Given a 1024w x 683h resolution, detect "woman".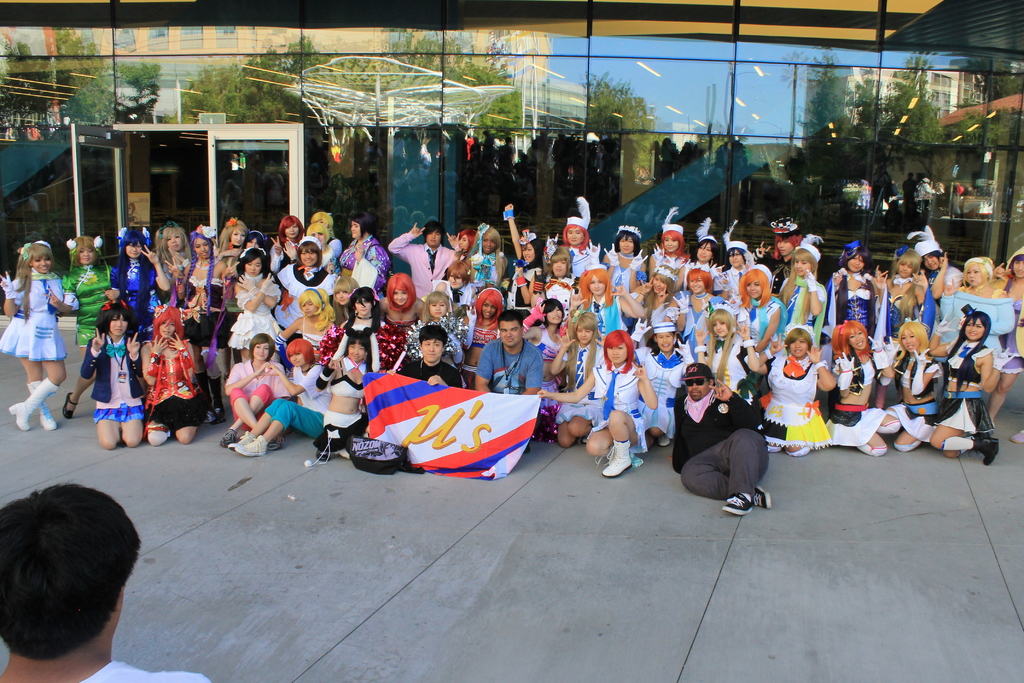
rect(607, 226, 647, 289).
